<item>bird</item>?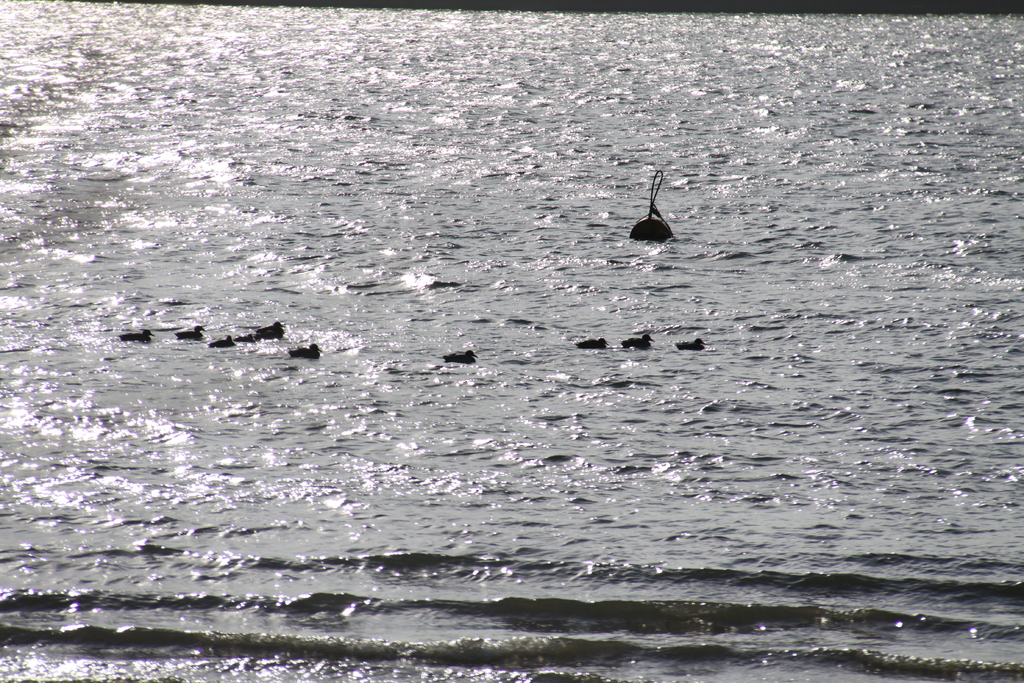
x1=440, y1=345, x2=479, y2=365
